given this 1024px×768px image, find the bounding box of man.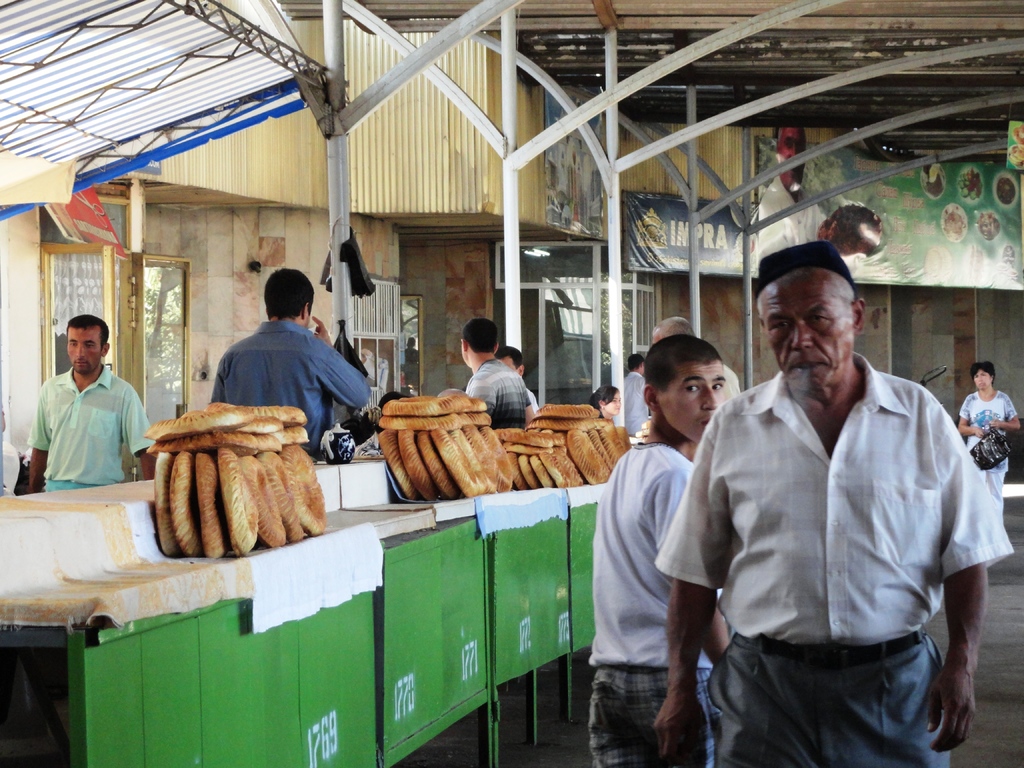
region(463, 339, 534, 440).
